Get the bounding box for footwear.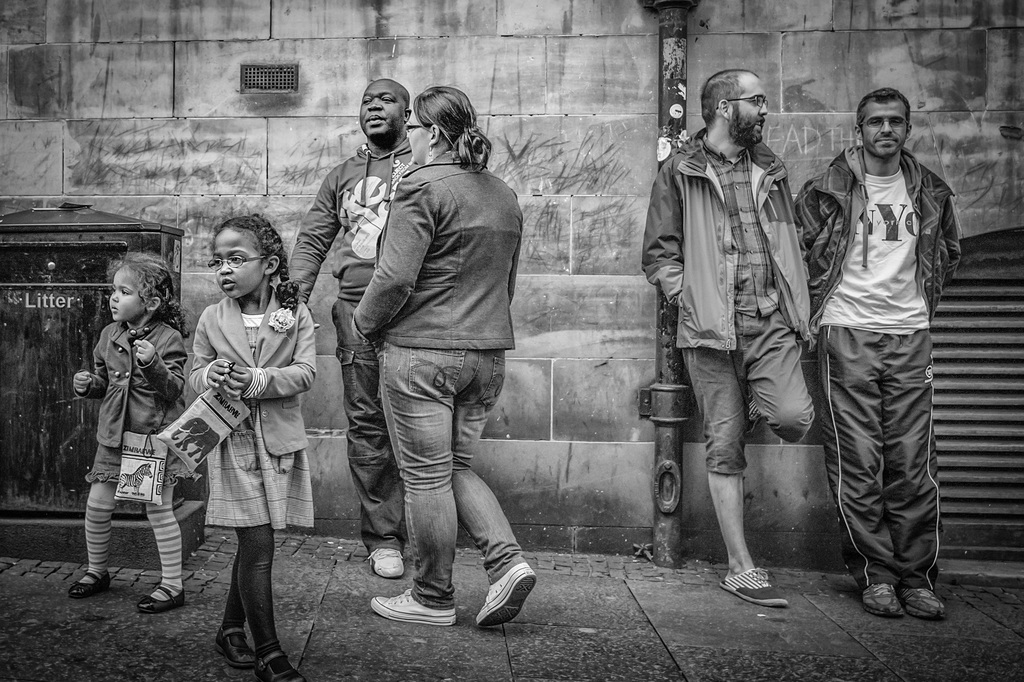
region(362, 544, 405, 580).
